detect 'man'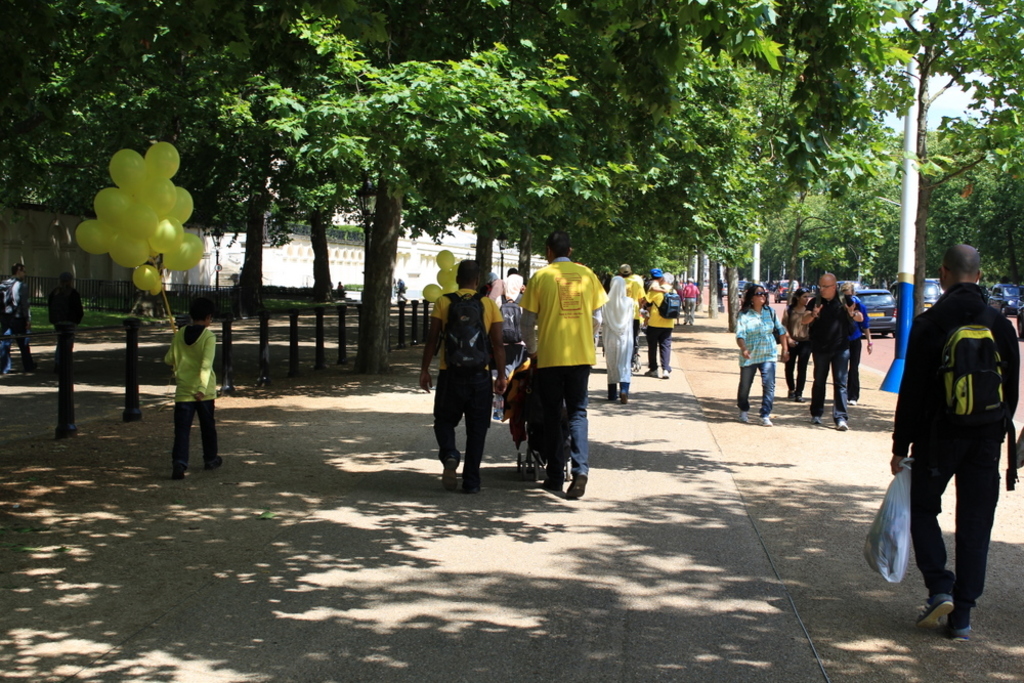
locate(417, 261, 509, 496)
